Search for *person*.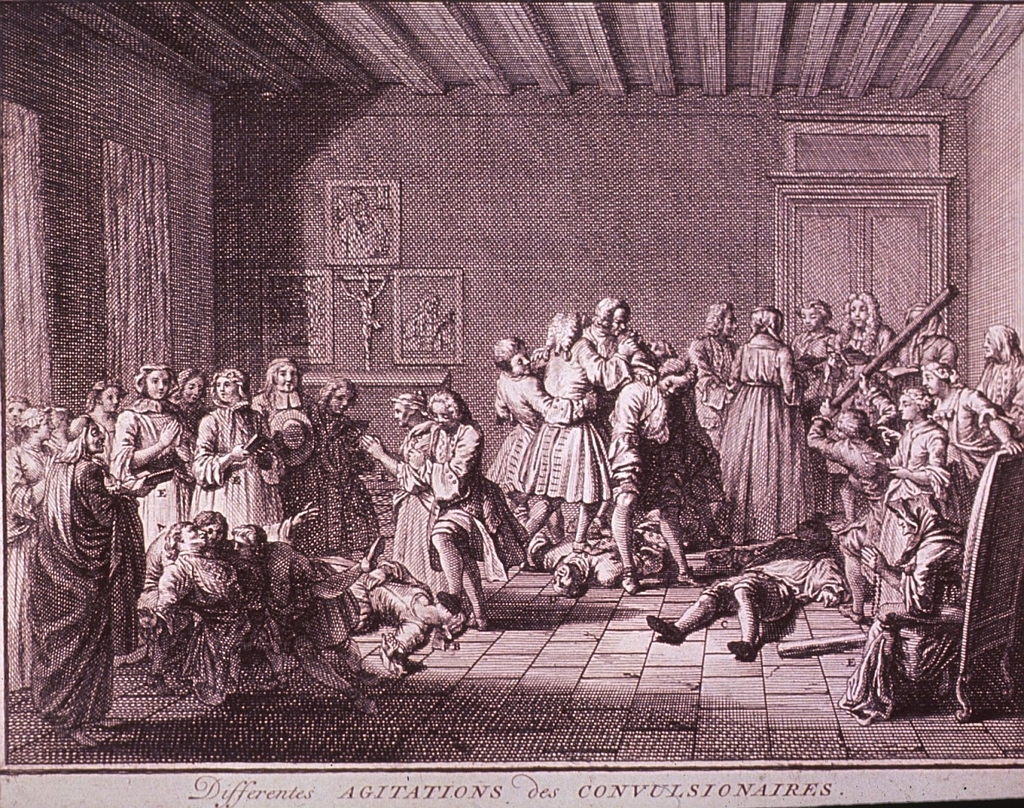
Found at (left=164, top=361, right=209, bottom=434).
